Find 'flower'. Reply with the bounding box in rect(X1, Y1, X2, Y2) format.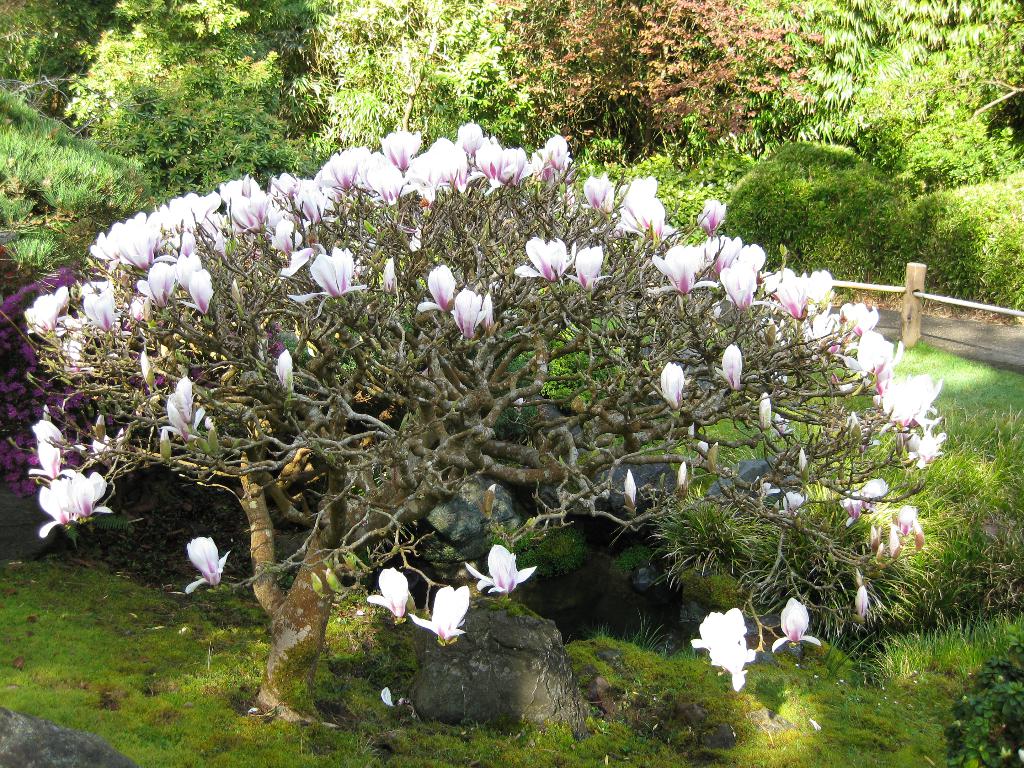
rect(655, 360, 689, 412).
